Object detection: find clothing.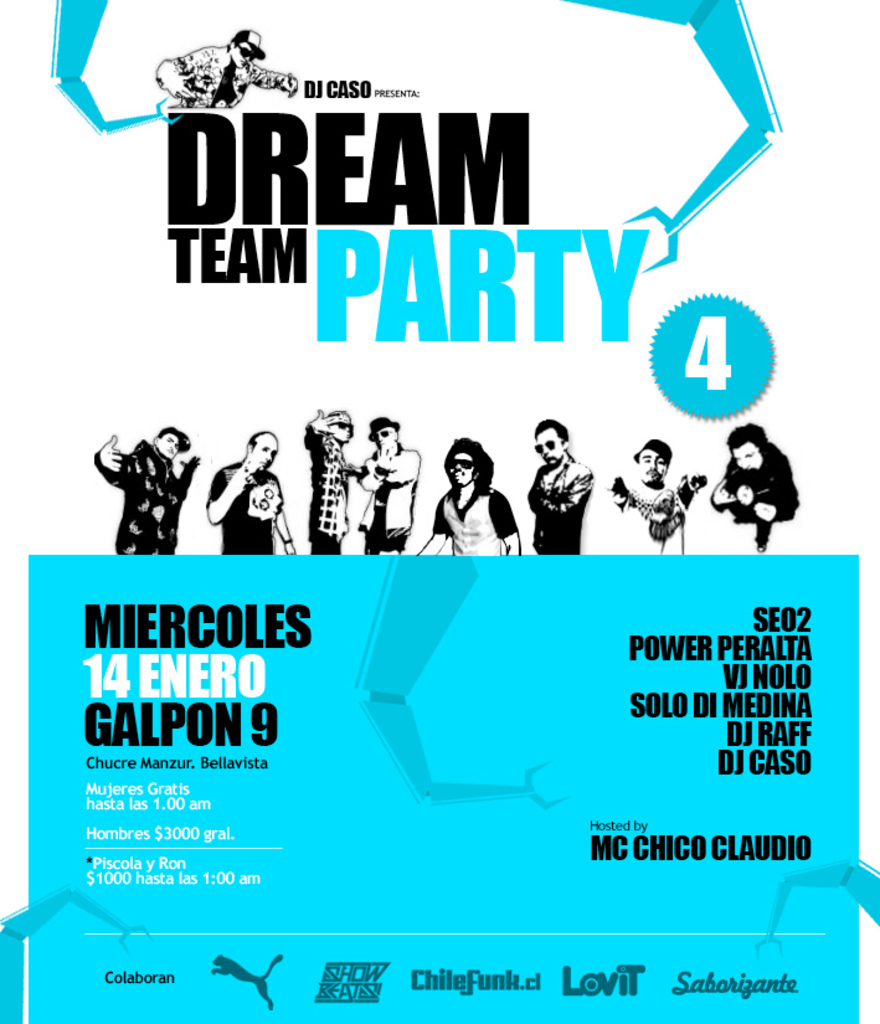
select_region(525, 458, 590, 552).
